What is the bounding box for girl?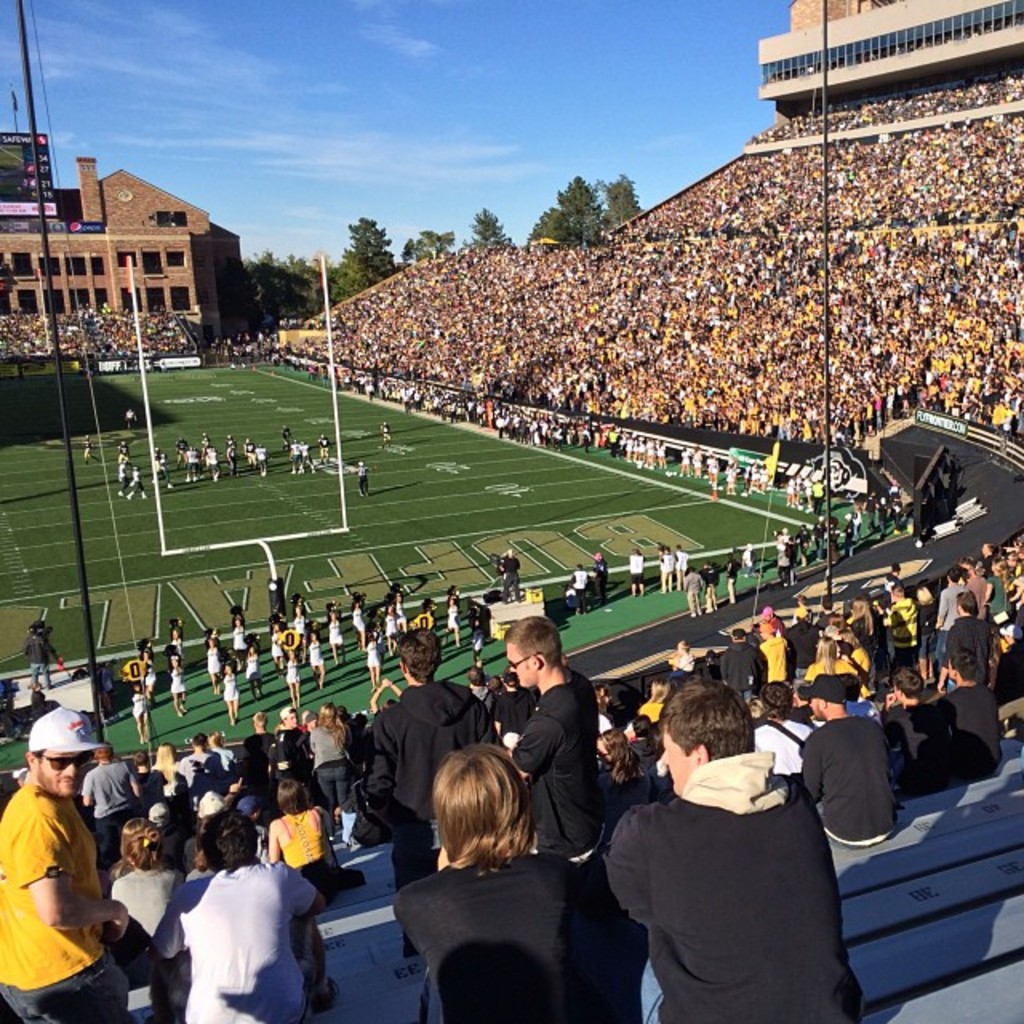
box(594, 731, 653, 814).
